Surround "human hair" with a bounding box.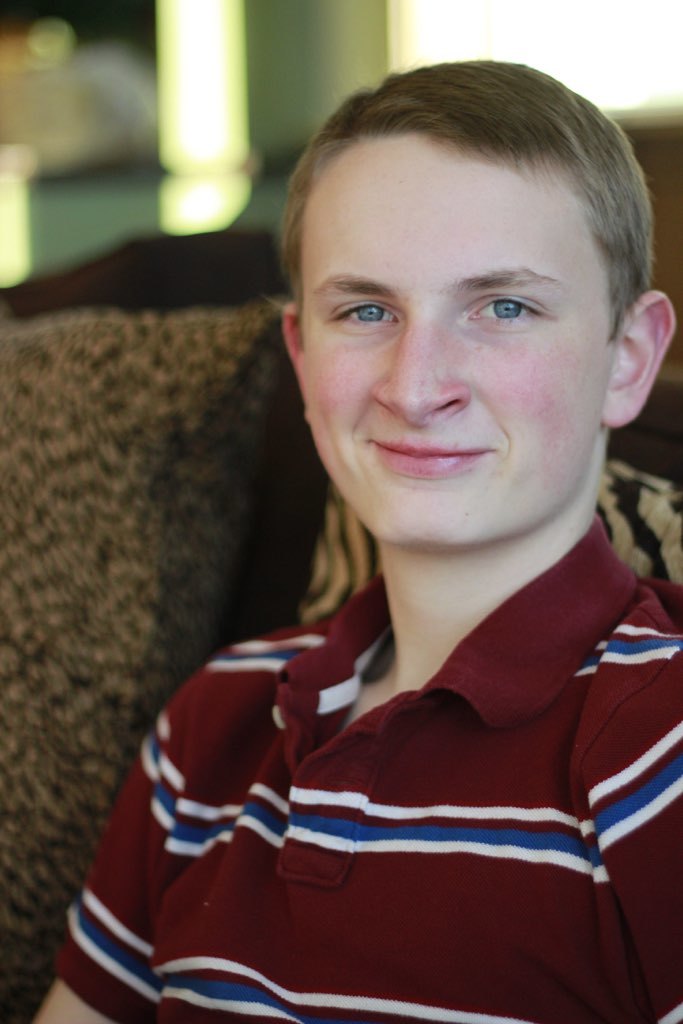
(272, 58, 655, 344).
